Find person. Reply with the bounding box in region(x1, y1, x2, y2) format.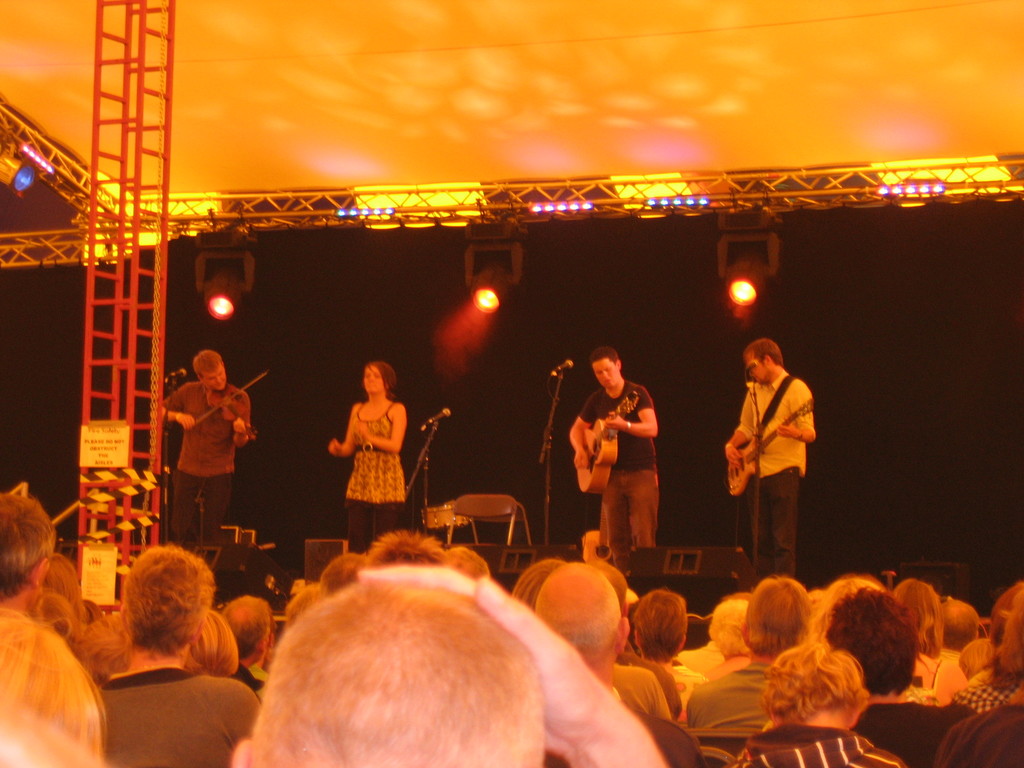
region(326, 360, 412, 552).
